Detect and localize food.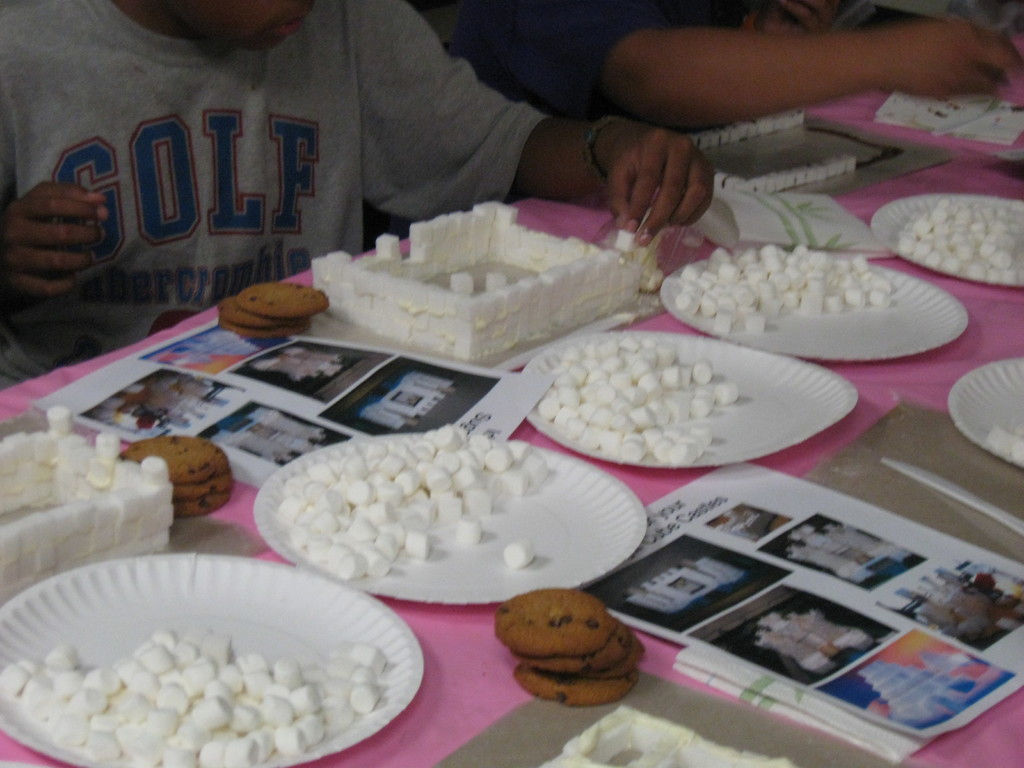
Localized at bbox=(123, 431, 228, 484).
